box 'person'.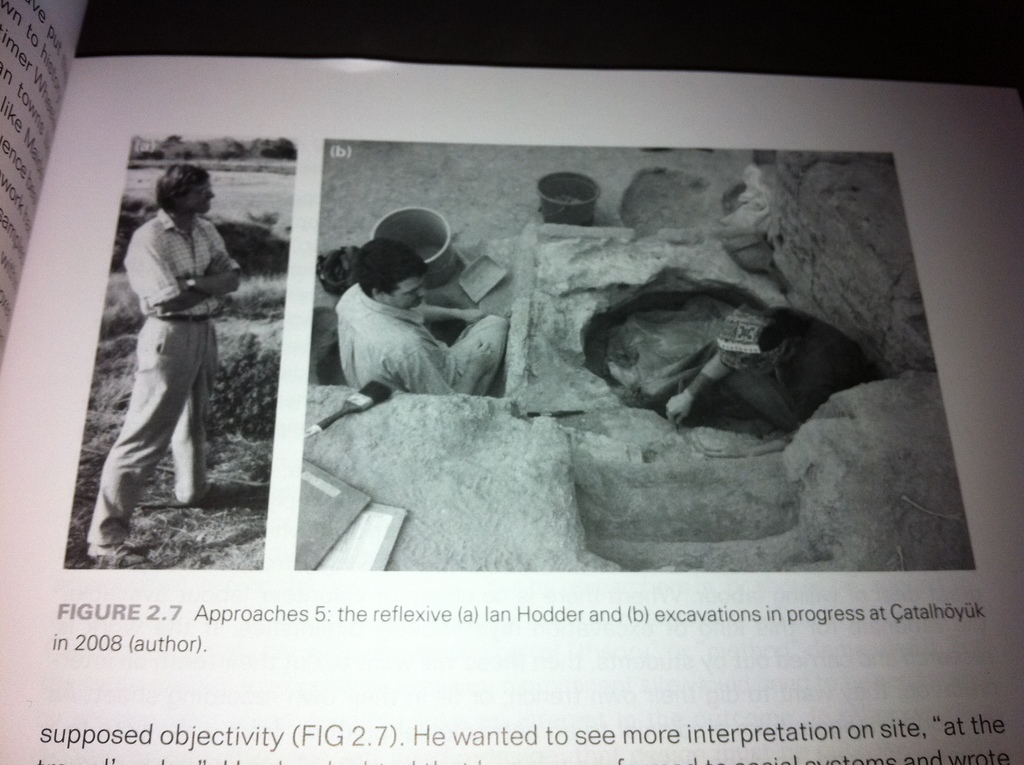
x1=80, y1=157, x2=242, y2=566.
